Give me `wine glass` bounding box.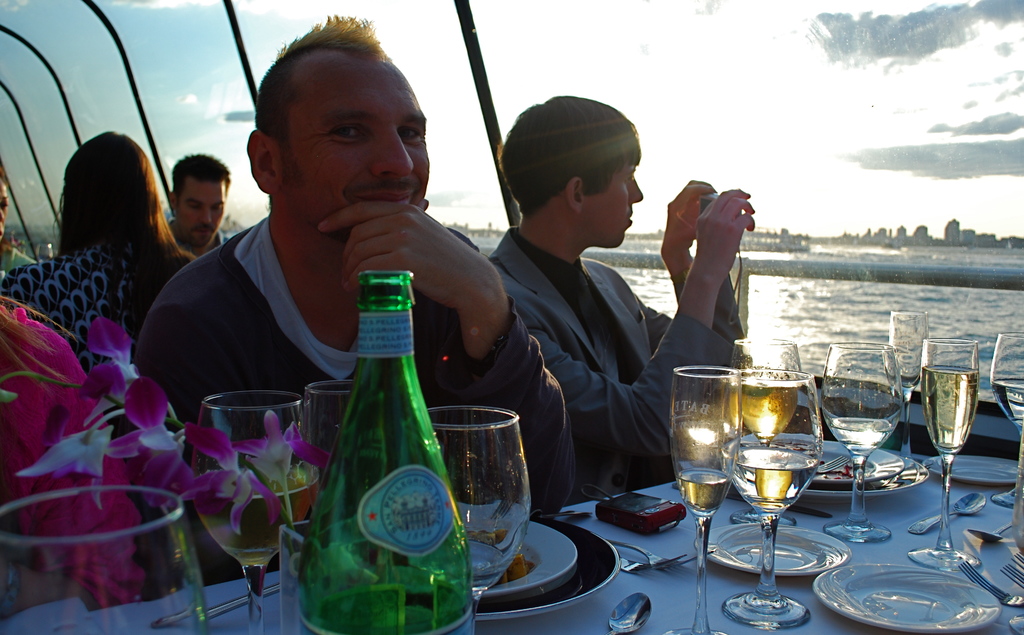
[x1=395, y1=406, x2=535, y2=634].
